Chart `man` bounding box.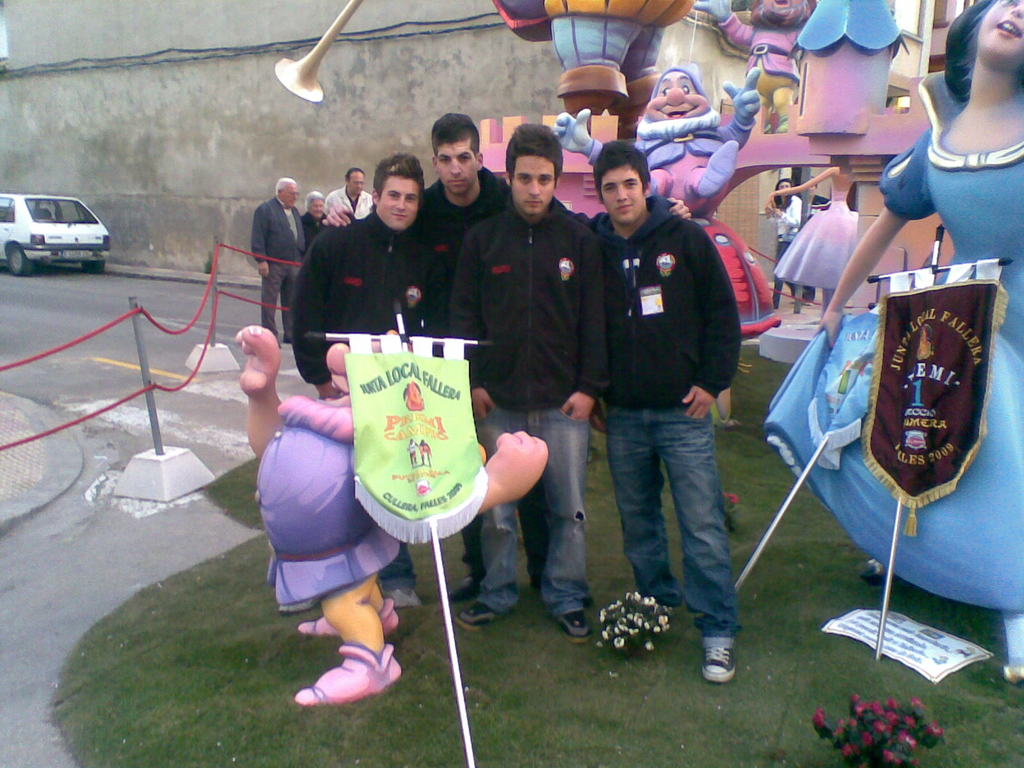
Charted: {"left": 314, "top": 108, "right": 508, "bottom": 609}.
